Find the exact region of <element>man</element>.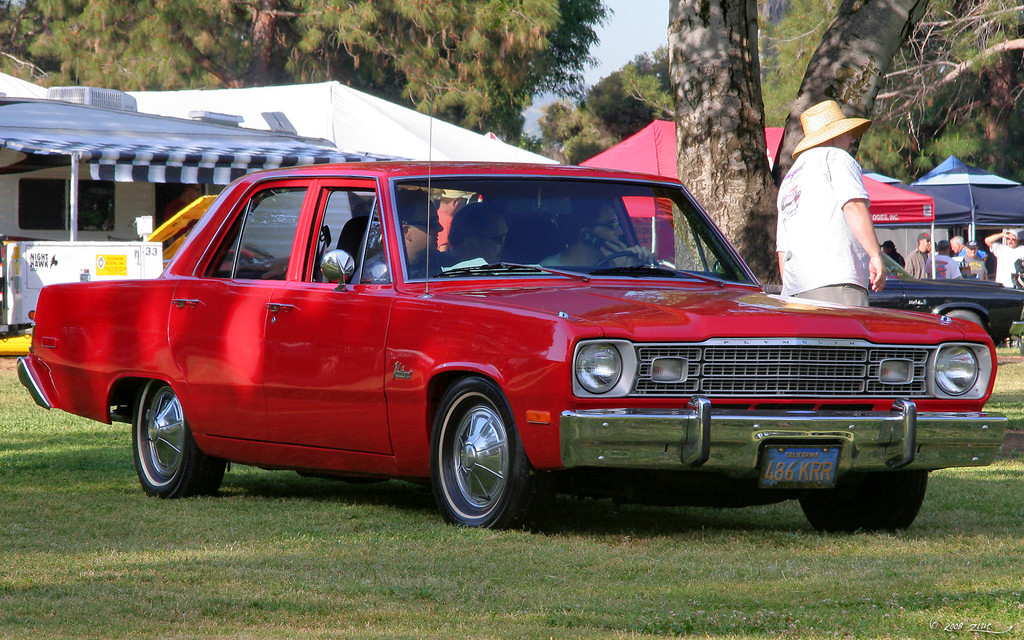
Exact region: (x1=163, y1=183, x2=204, y2=246).
